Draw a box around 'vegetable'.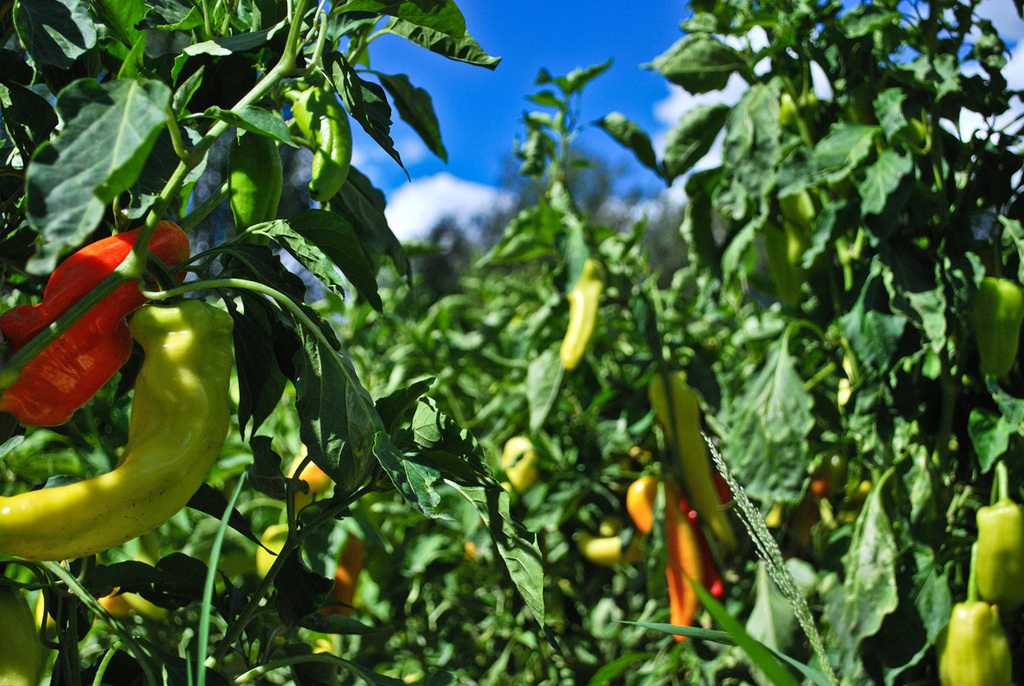
779, 185, 813, 241.
